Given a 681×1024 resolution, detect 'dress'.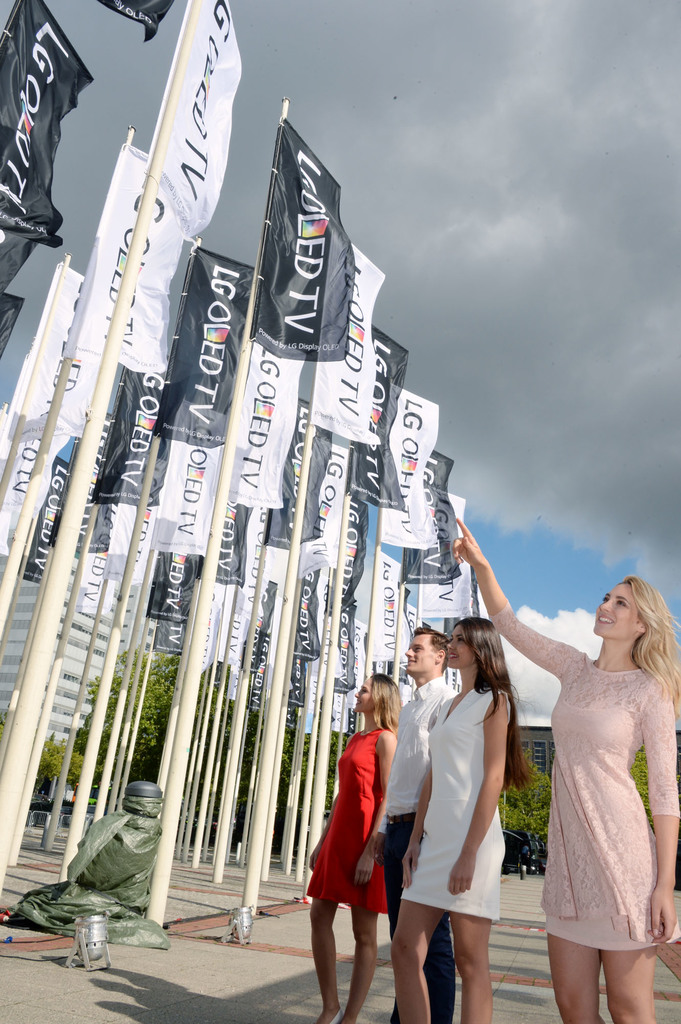
{"x1": 485, "y1": 601, "x2": 680, "y2": 953}.
